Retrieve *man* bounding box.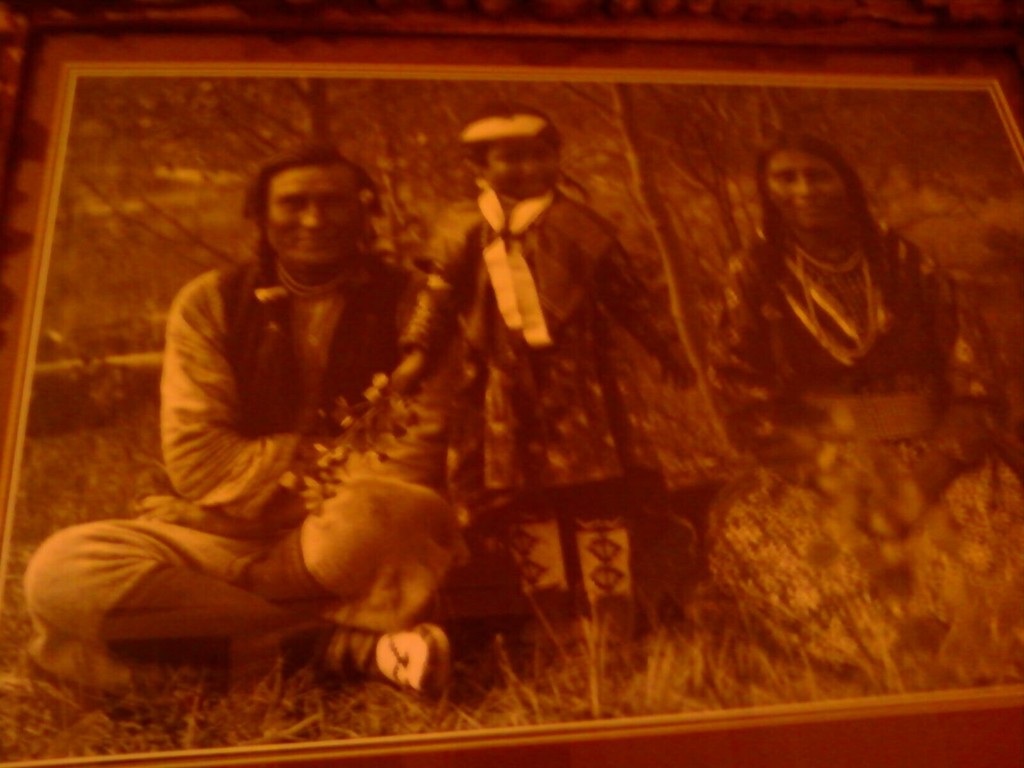
Bounding box: l=19, t=143, r=463, b=697.
